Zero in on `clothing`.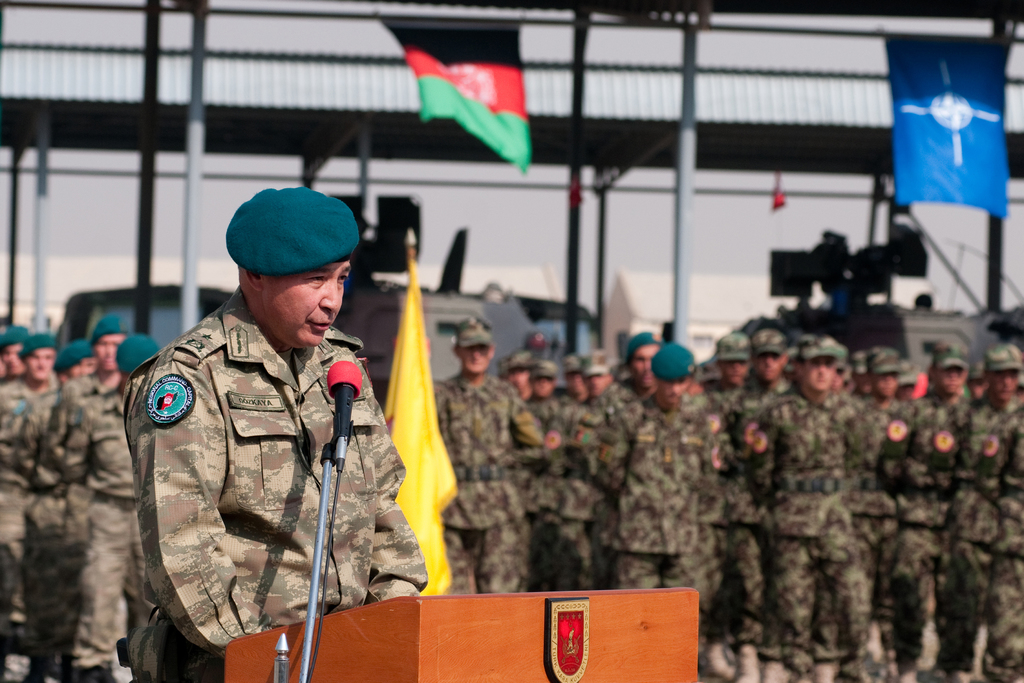
Zeroed in: {"x1": 737, "y1": 373, "x2": 786, "y2": 414}.
